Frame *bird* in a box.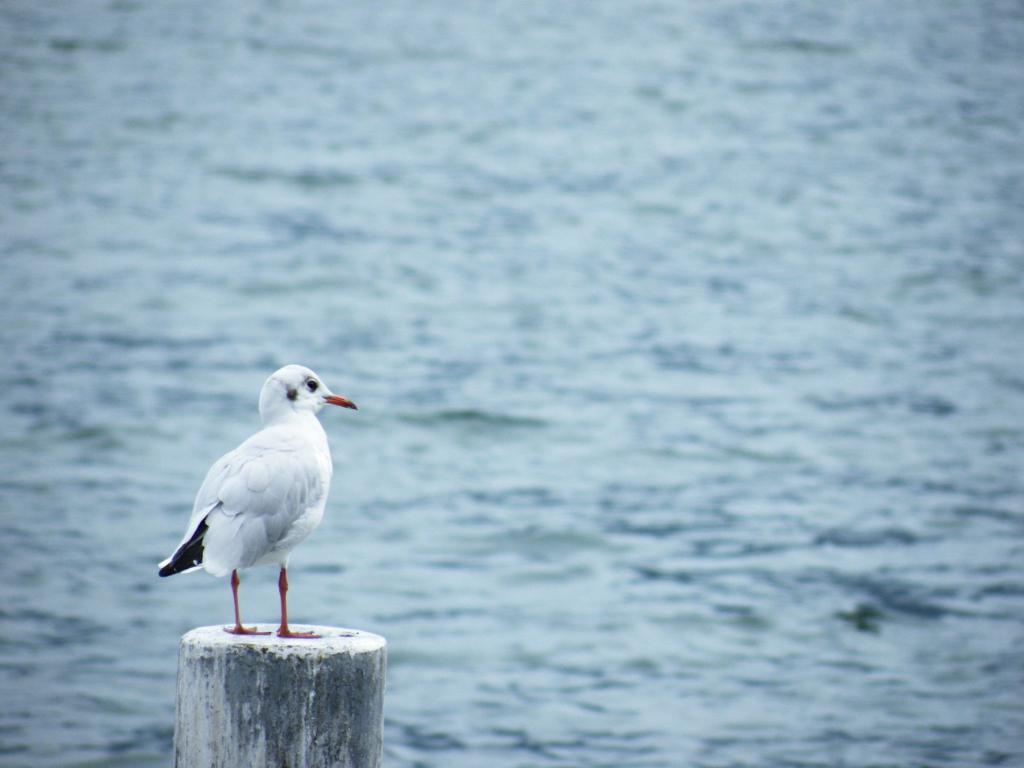
{"x1": 146, "y1": 364, "x2": 360, "y2": 640}.
